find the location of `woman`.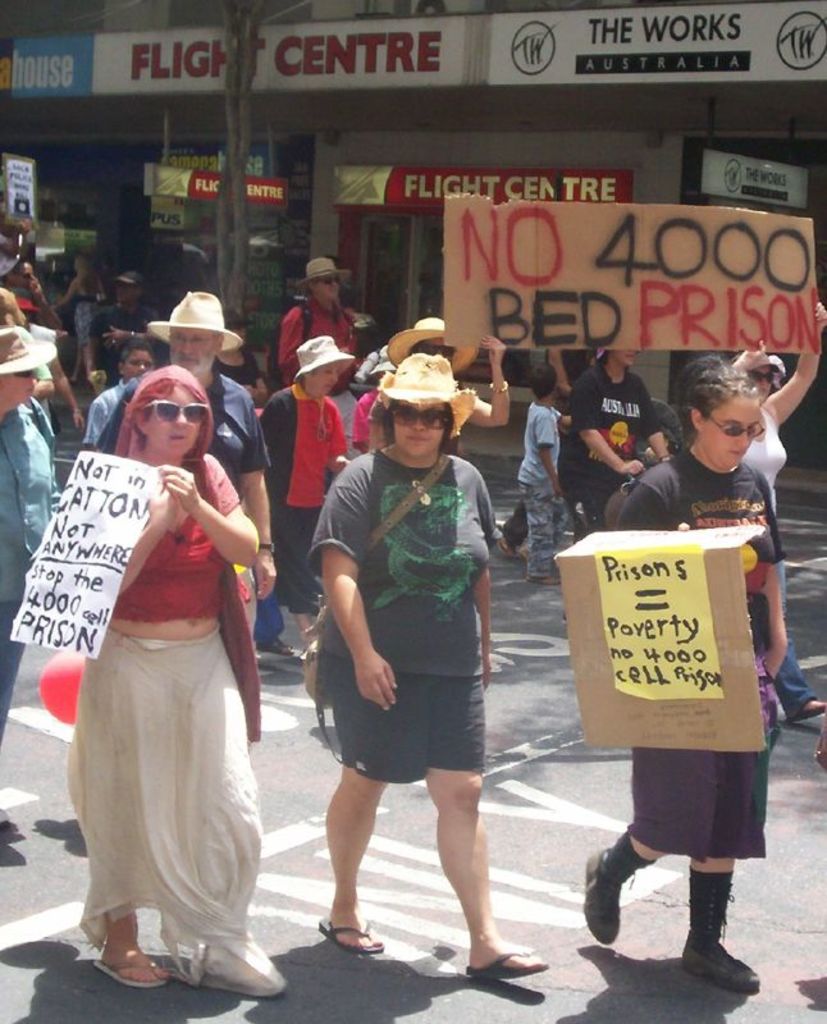
Location: BBox(584, 362, 787, 993).
